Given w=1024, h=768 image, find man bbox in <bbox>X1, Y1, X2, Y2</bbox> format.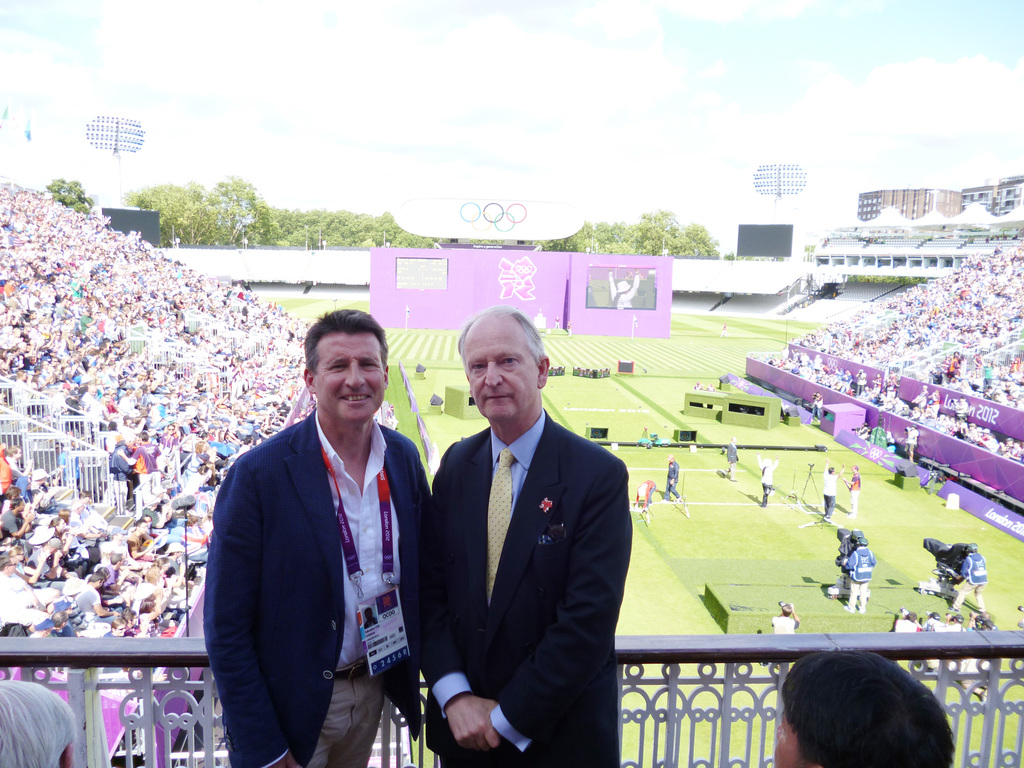
<bbox>952, 396, 971, 419</bbox>.
